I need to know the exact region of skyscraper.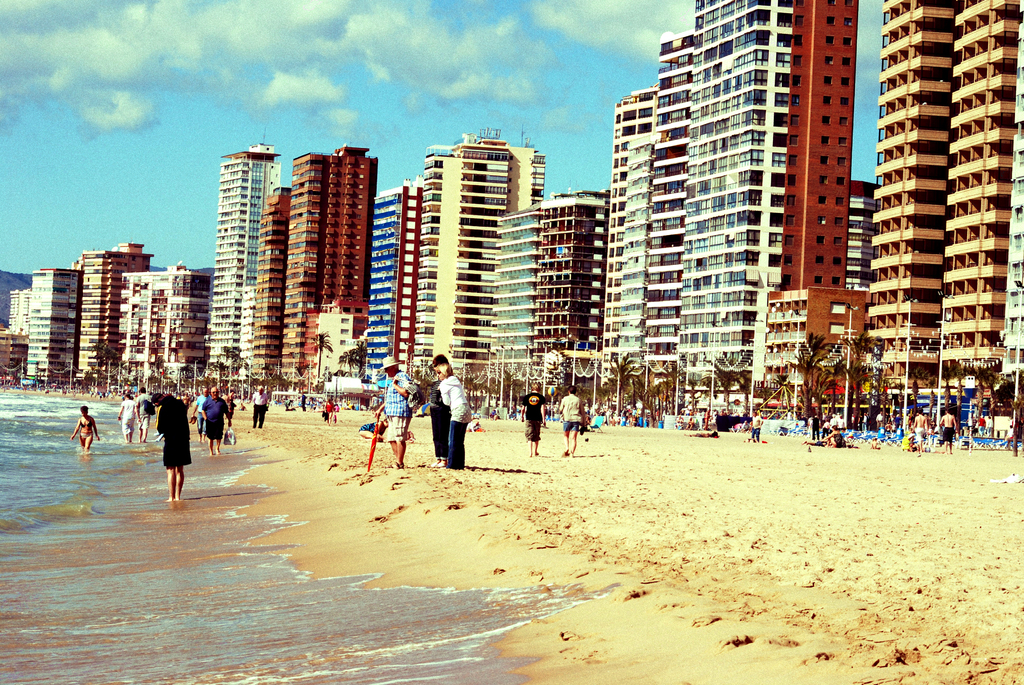
Region: crop(366, 169, 416, 389).
